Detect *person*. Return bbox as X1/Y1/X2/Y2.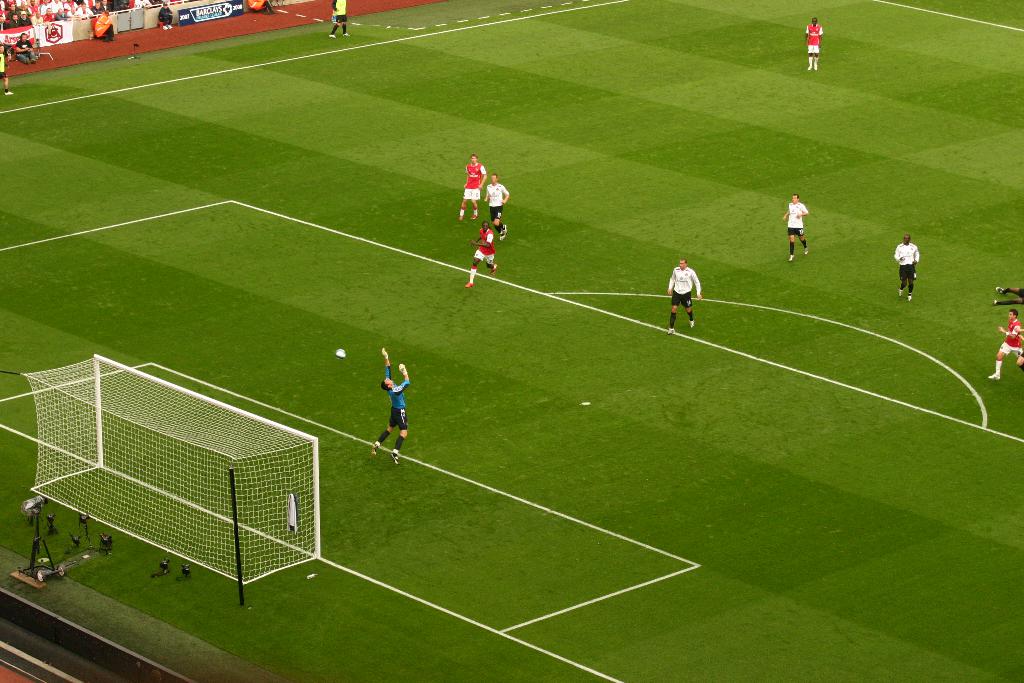
892/235/922/299.
